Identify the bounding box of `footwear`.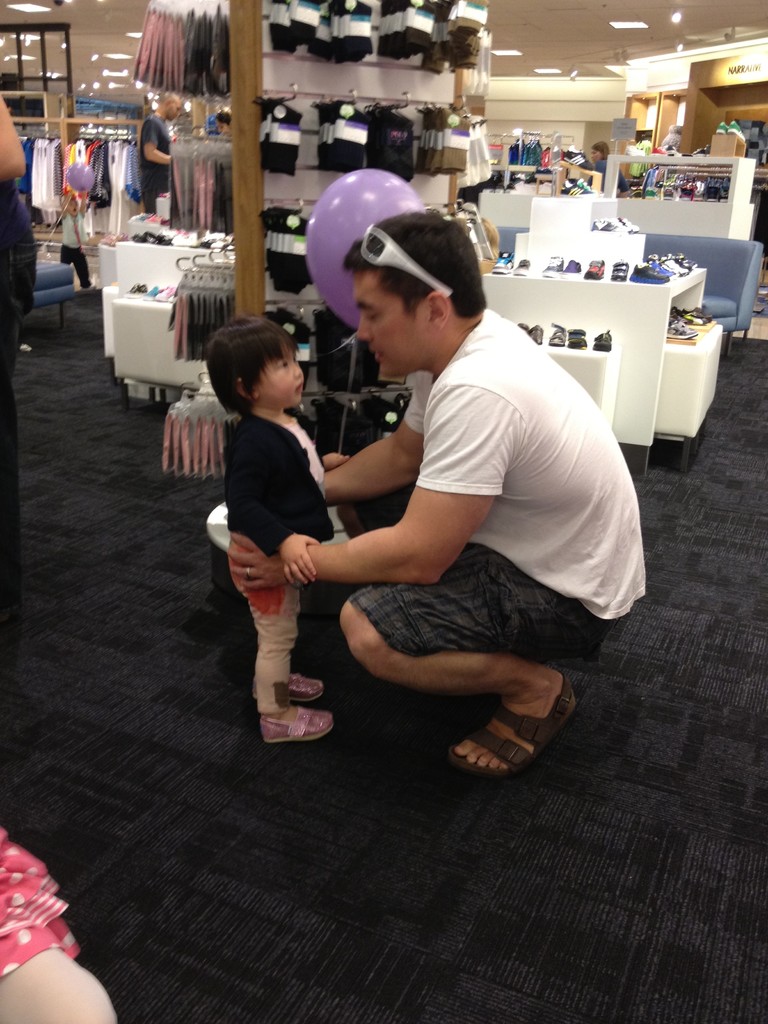
box=[442, 694, 557, 780].
